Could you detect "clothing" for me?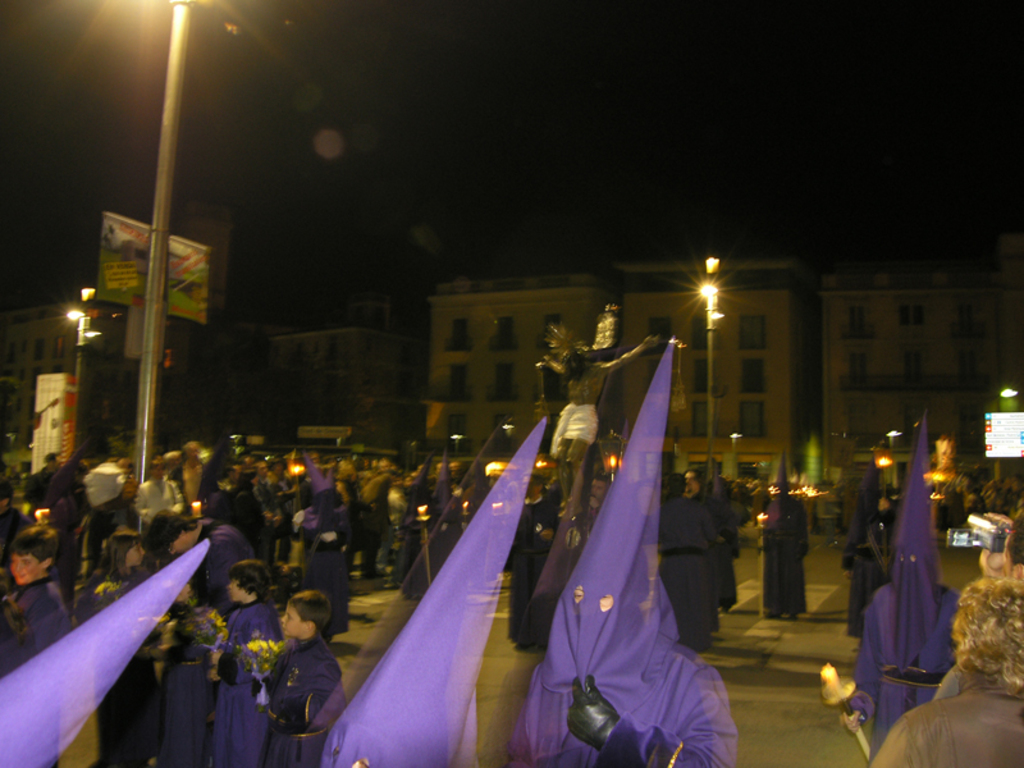
Detection result: locate(212, 596, 280, 765).
